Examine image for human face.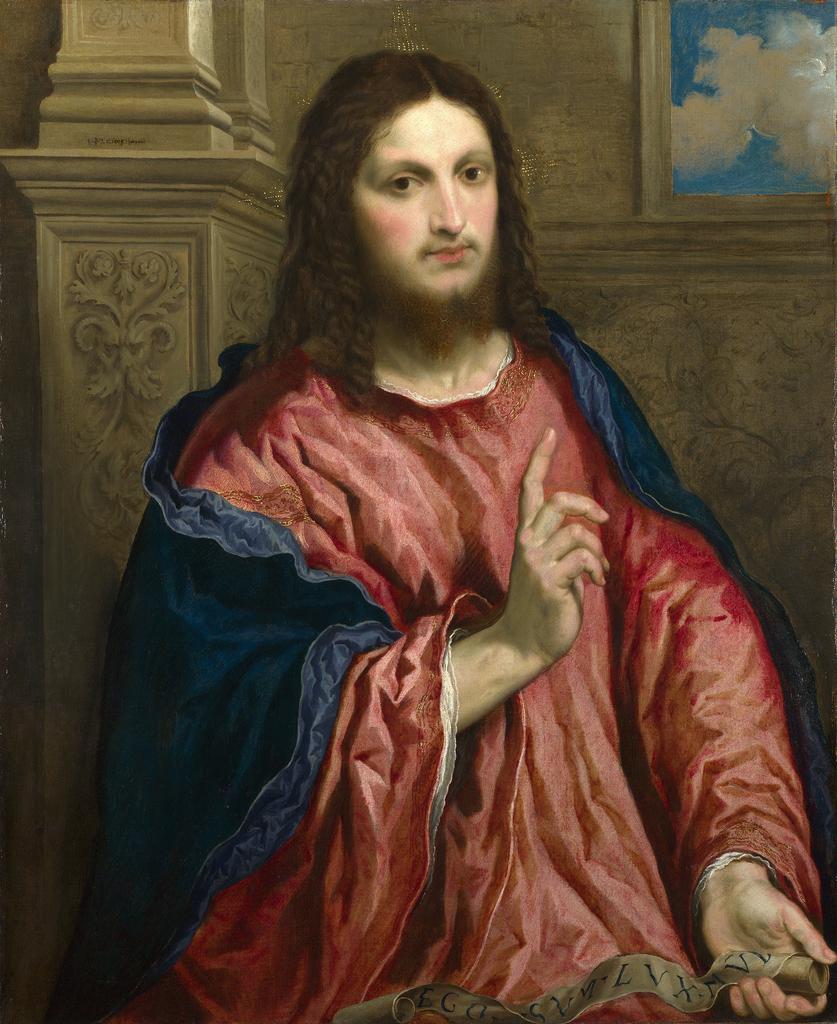
Examination result: box(351, 97, 497, 305).
